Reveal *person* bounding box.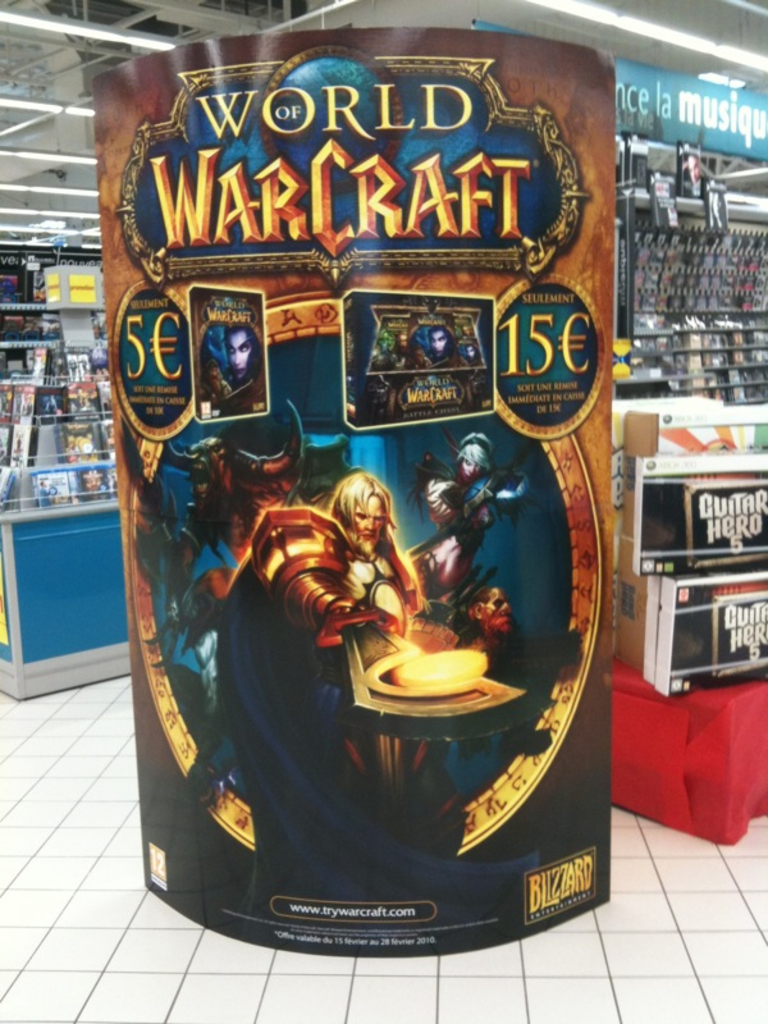
Revealed: <region>202, 360, 230, 398</region>.
